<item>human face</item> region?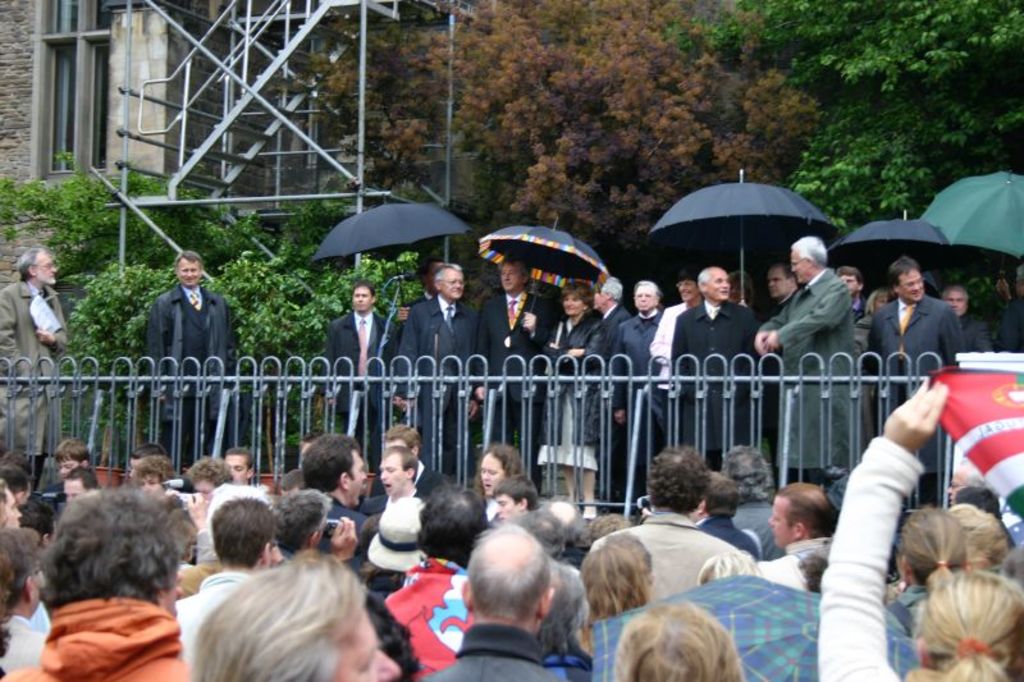
(left=141, top=476, right=155, bottom=493)
